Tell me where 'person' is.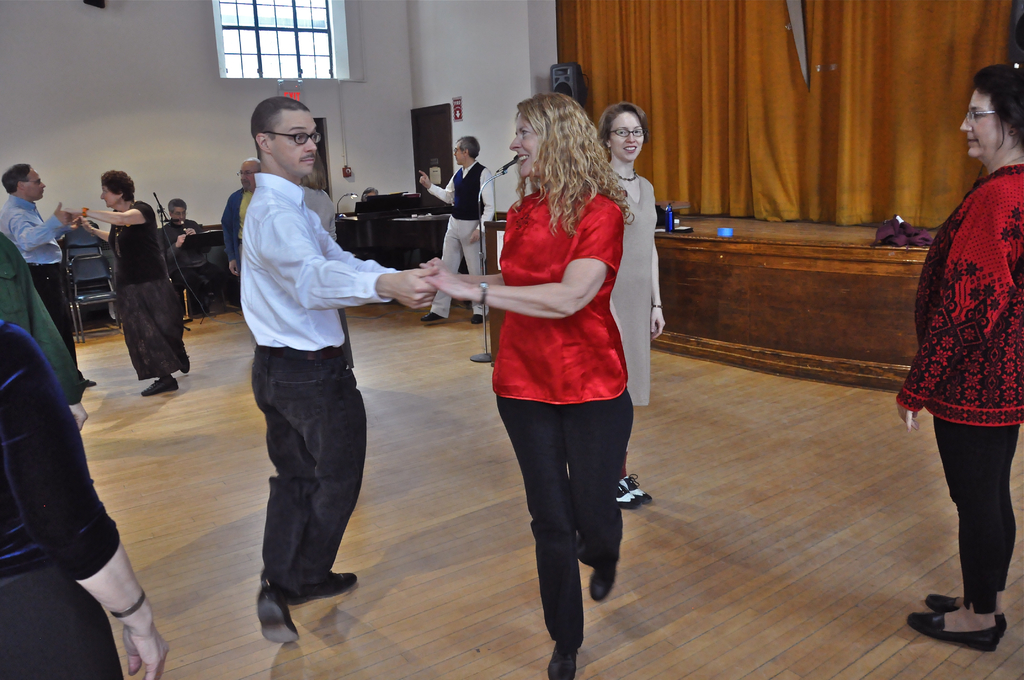
'person' is at bbox(67, 165, 198, 401).
